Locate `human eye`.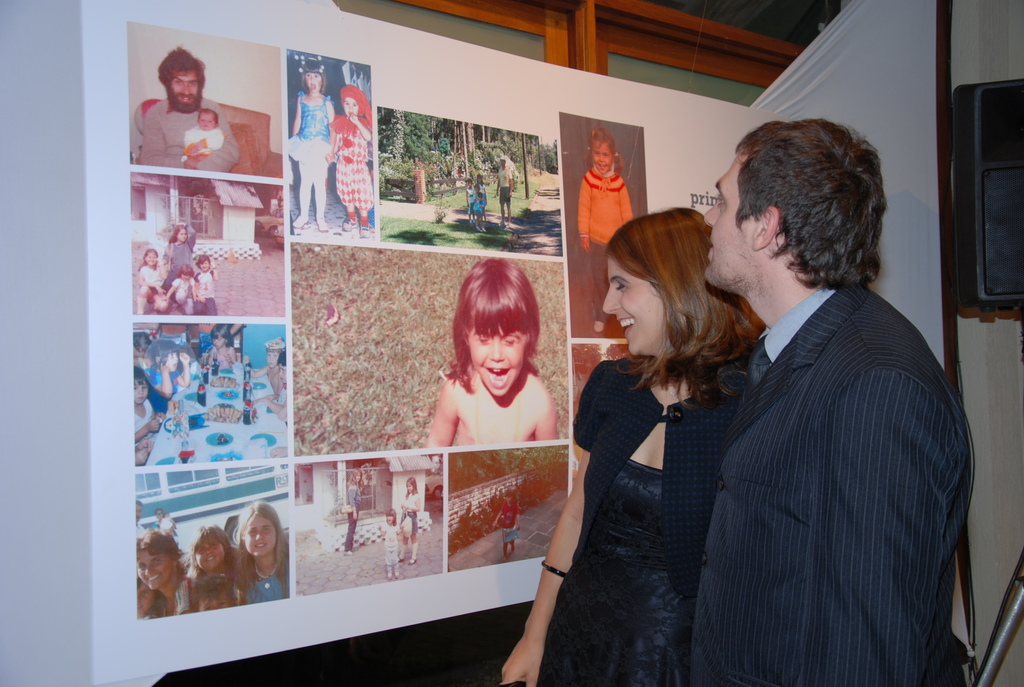
Bounding box: [left=216, top=339, right=223, bottom=345].
